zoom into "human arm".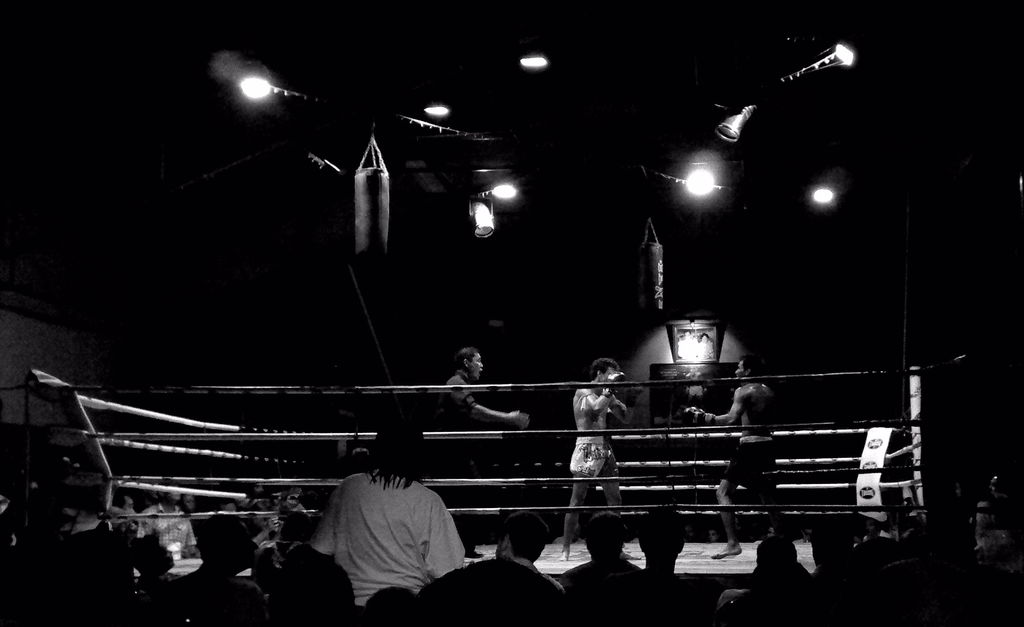
Zoom target: (x1=604, y1=386, x2=646, y2=421).
